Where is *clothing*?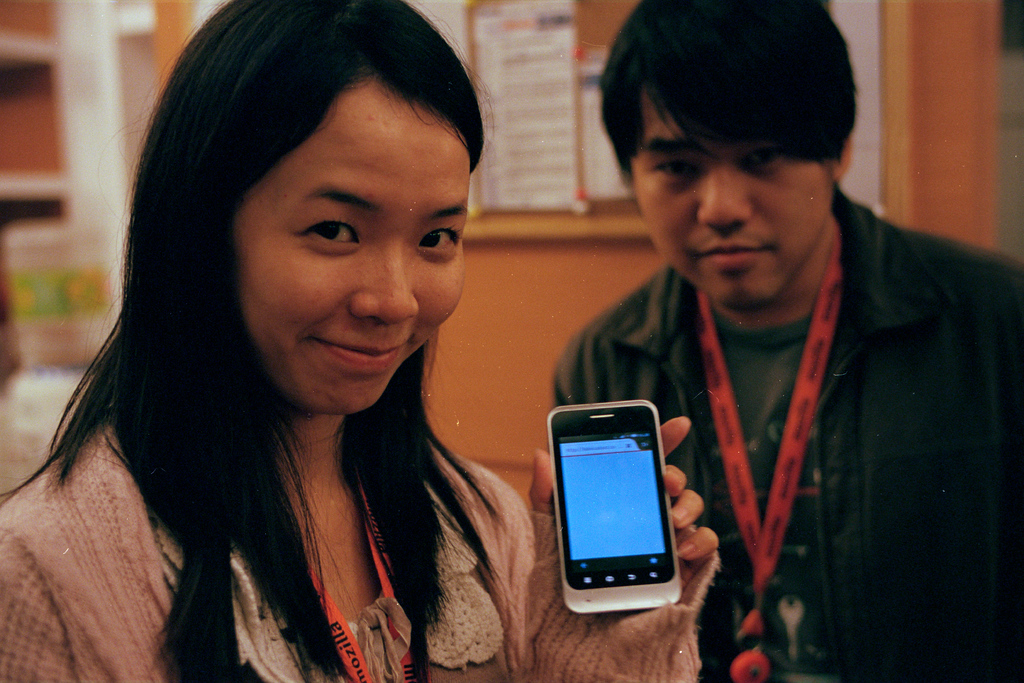
(x1=0, y1=417, x2=708, y2=682).
